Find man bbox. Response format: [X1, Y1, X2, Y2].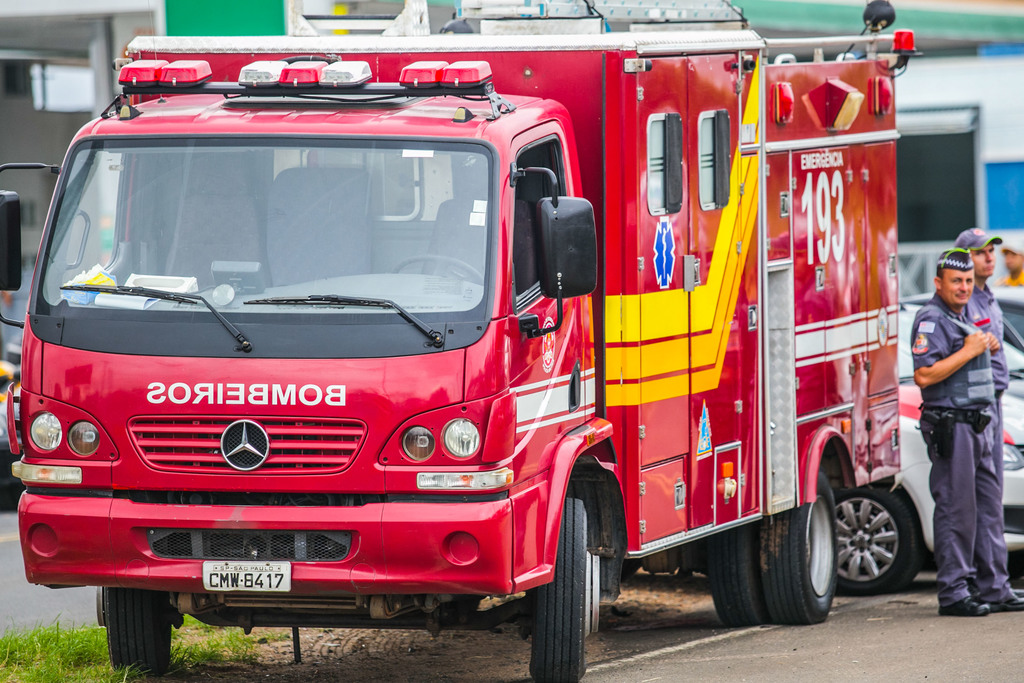
[952, 228, 1023, 609].
